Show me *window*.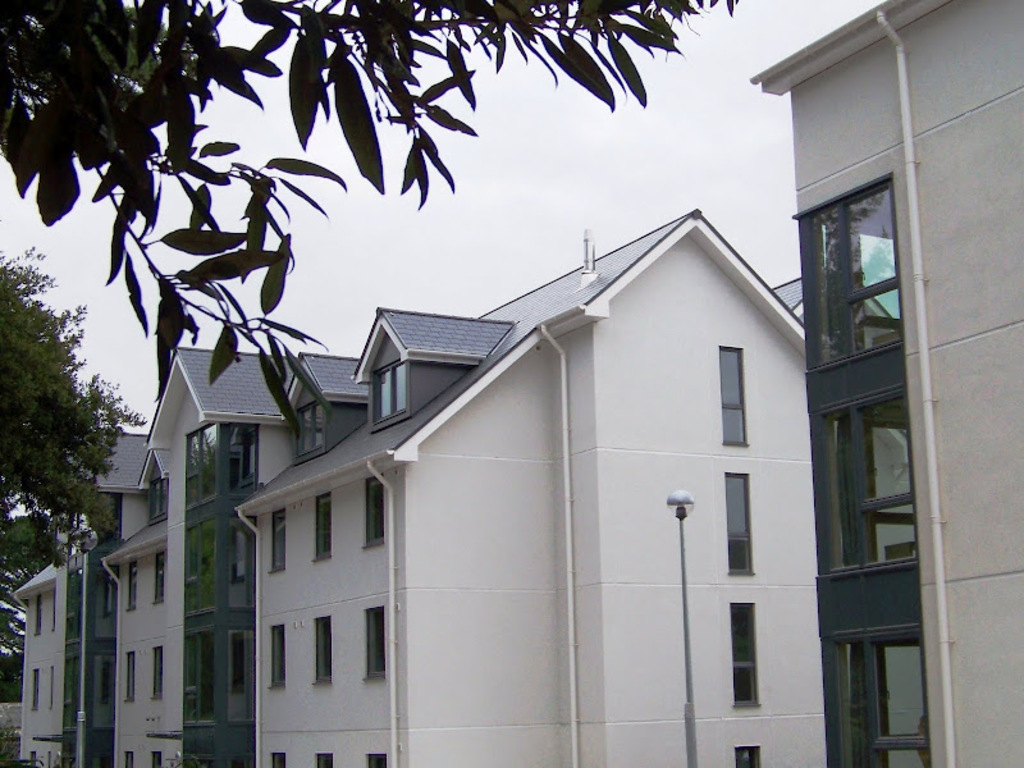
*window* is here: bbox=[123, 749, 134, 767].
